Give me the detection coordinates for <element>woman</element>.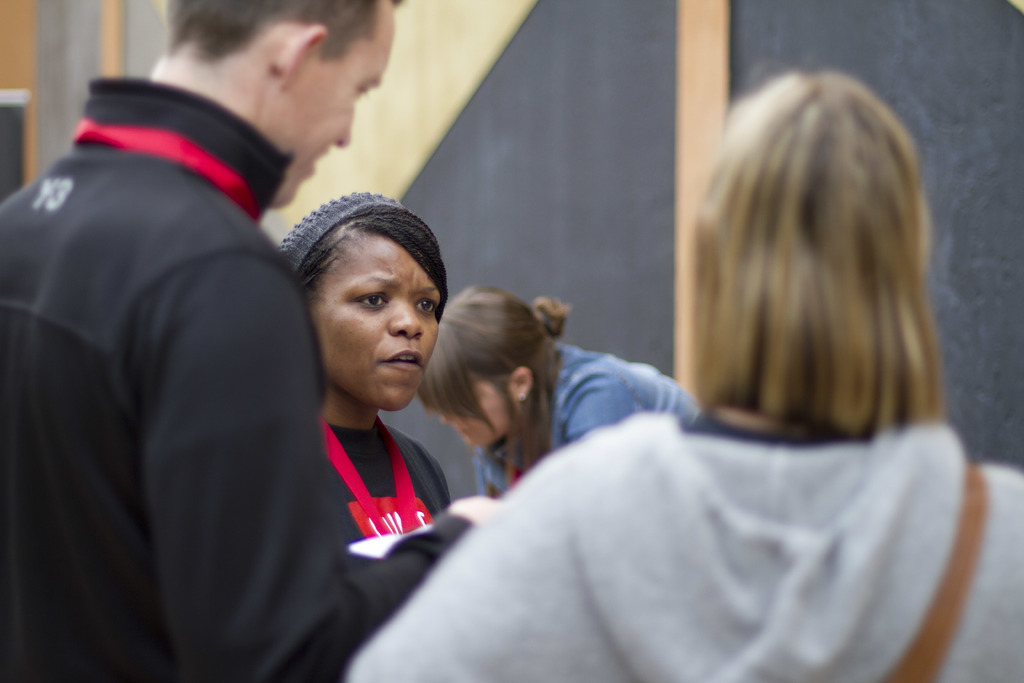
pyautogui.locateOnScreen(275, 188, 472, 559).
